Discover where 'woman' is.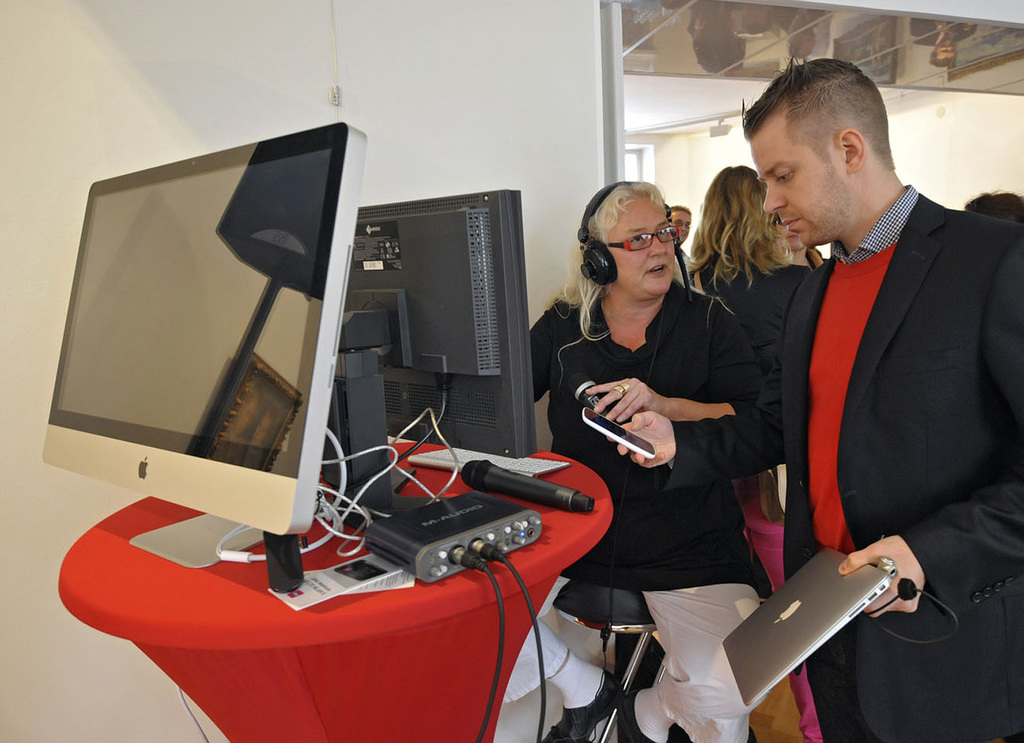
Discovered at box(502, 182, 767, 742).
